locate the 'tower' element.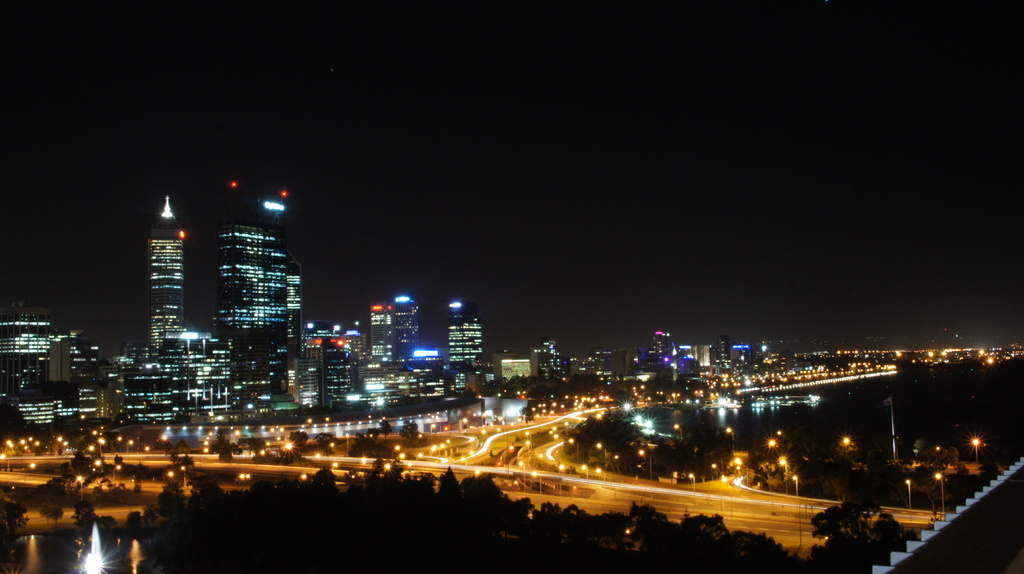
Element bbox: l=646, t=328, r=672, b=364.
